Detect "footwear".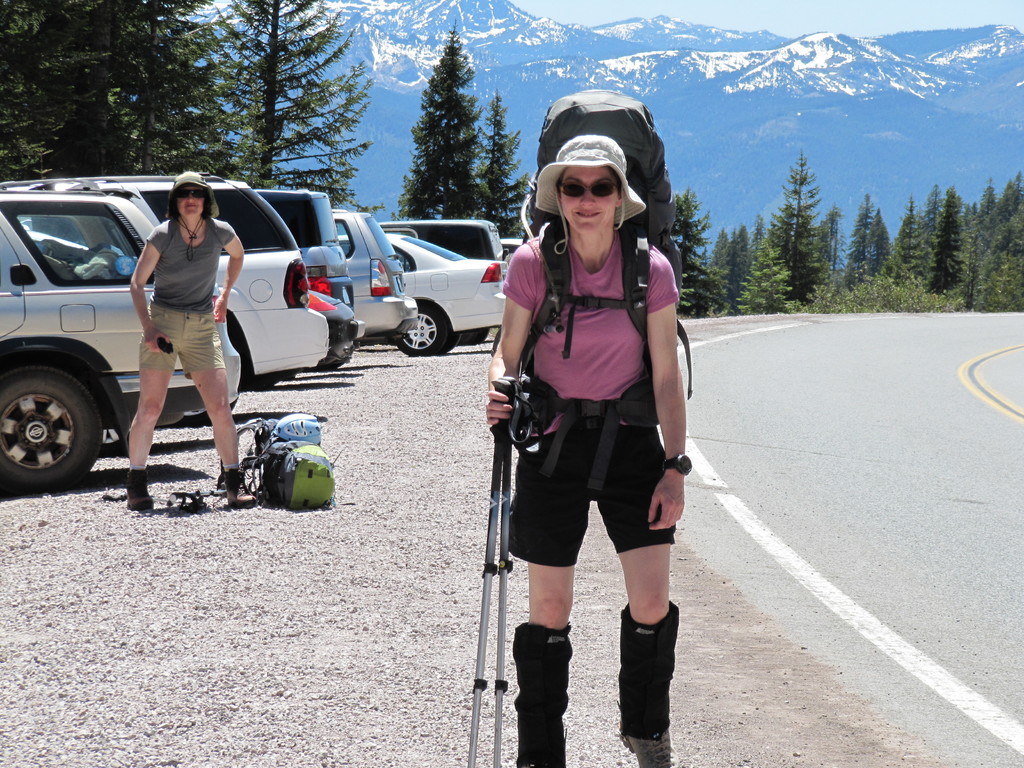
Detected at pyautogui.locateOnScreen(510, 623, 566, 767).
